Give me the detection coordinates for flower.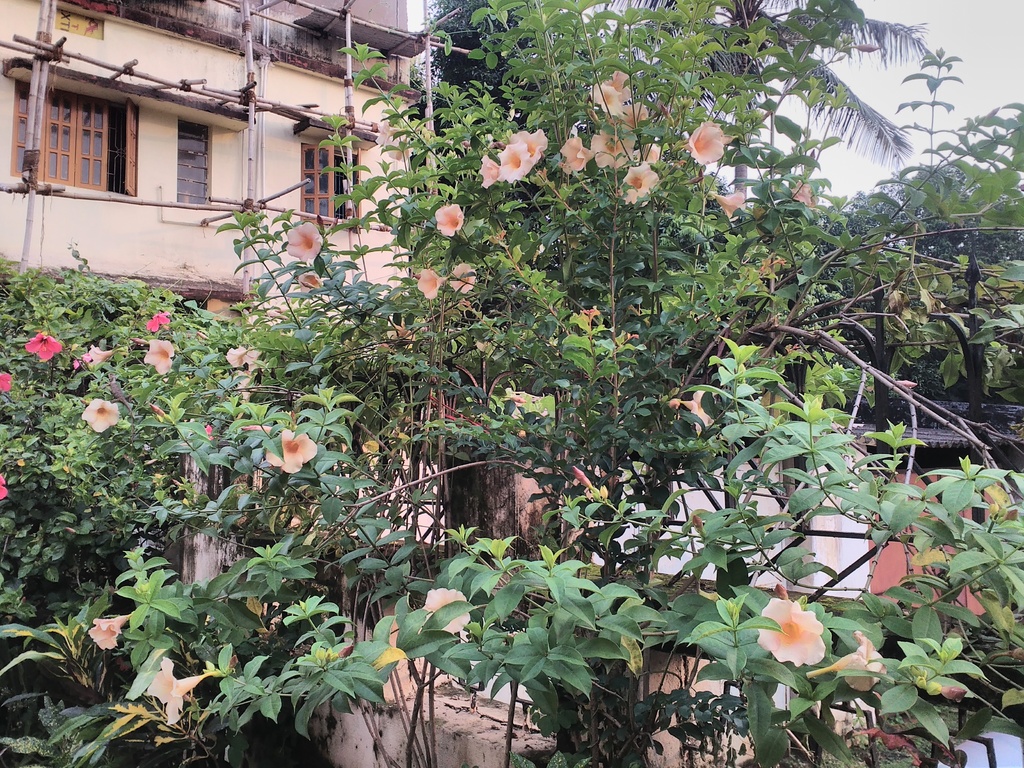
[588,125,634,166].
